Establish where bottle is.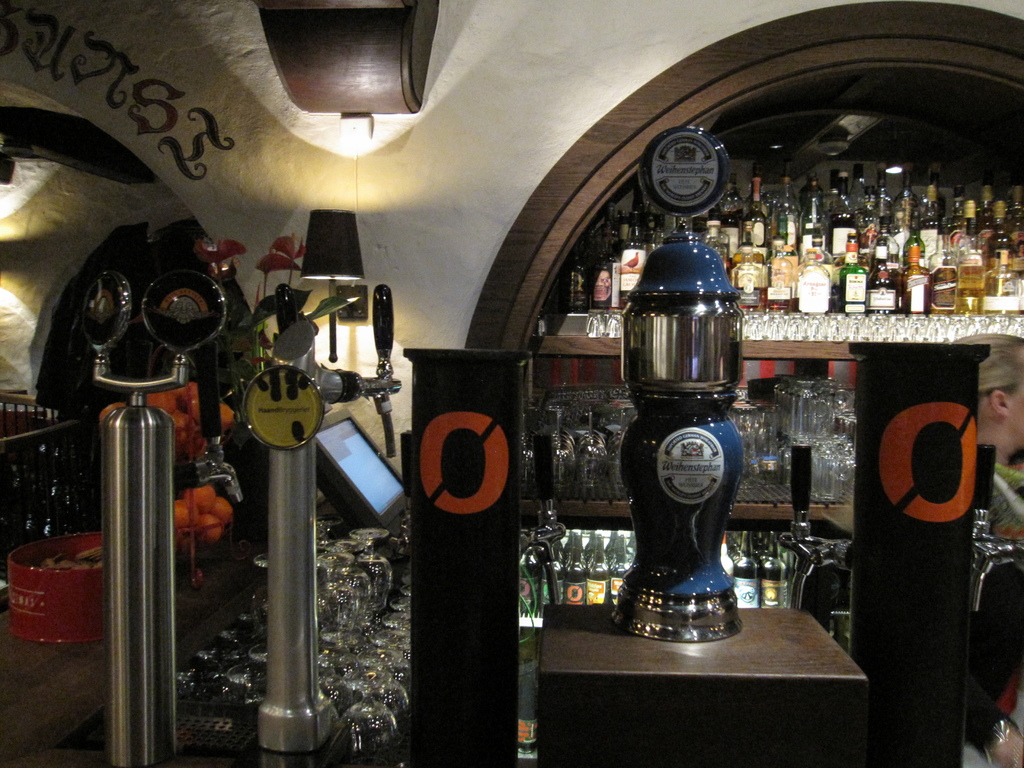
Established at <bbox>758, 527, 783, 610</bbox>.
